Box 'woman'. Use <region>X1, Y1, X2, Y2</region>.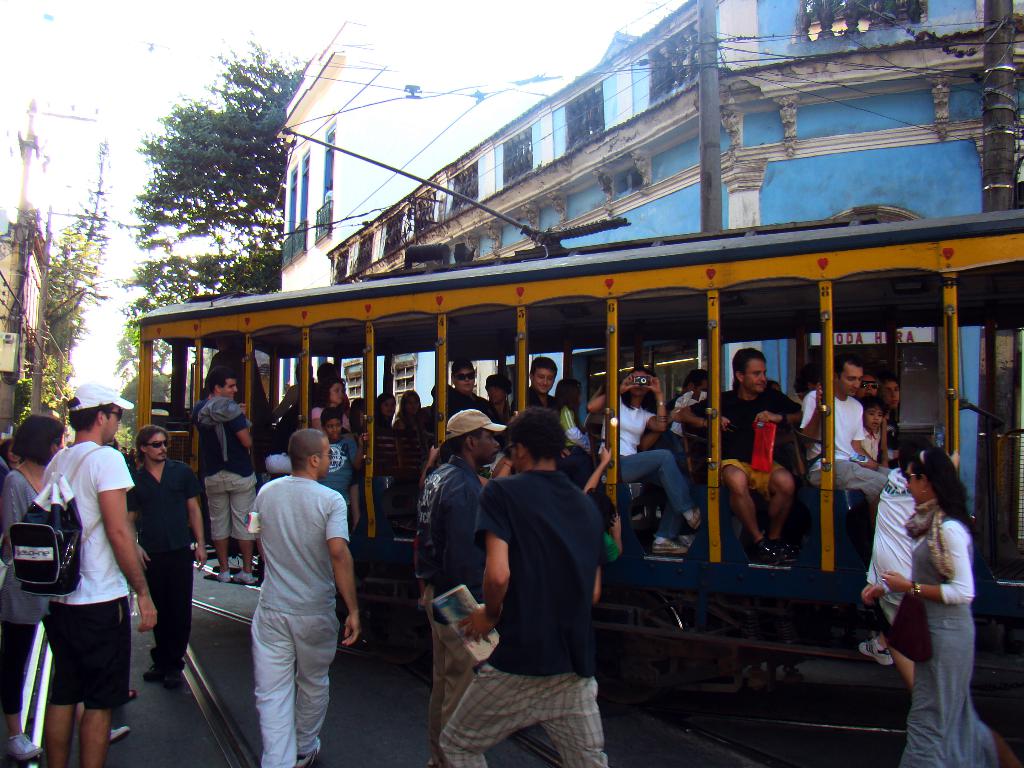
<region>0, 414, 68, 767</region>.
